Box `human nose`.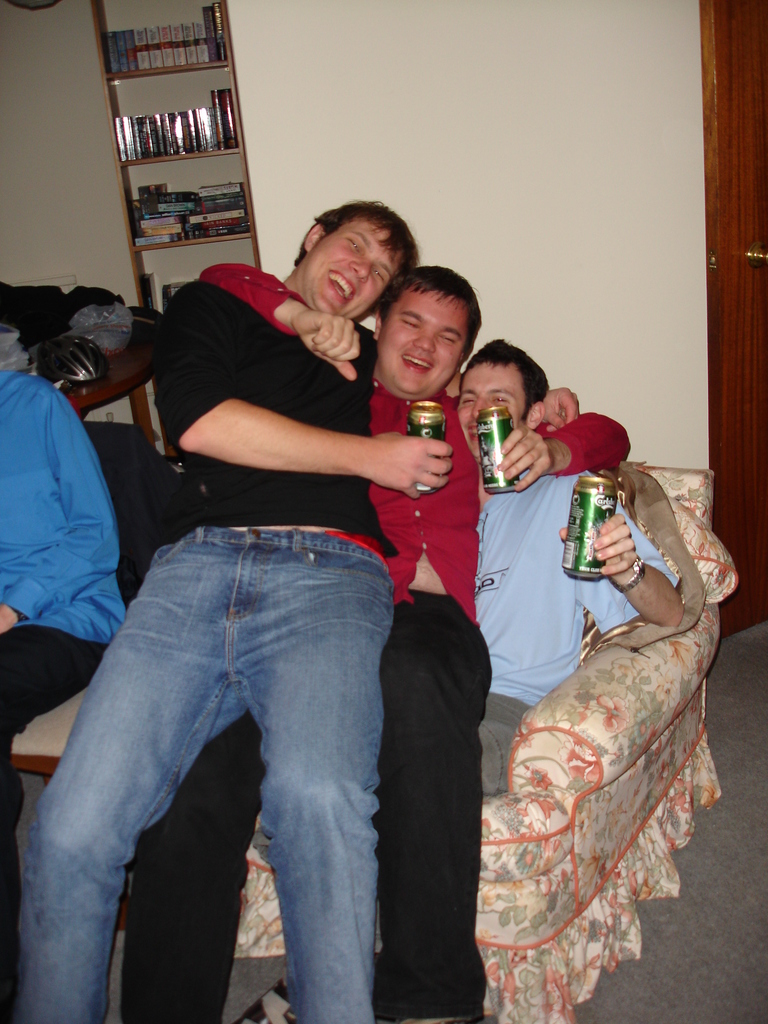
Rect(465, 395, 492, 421).
